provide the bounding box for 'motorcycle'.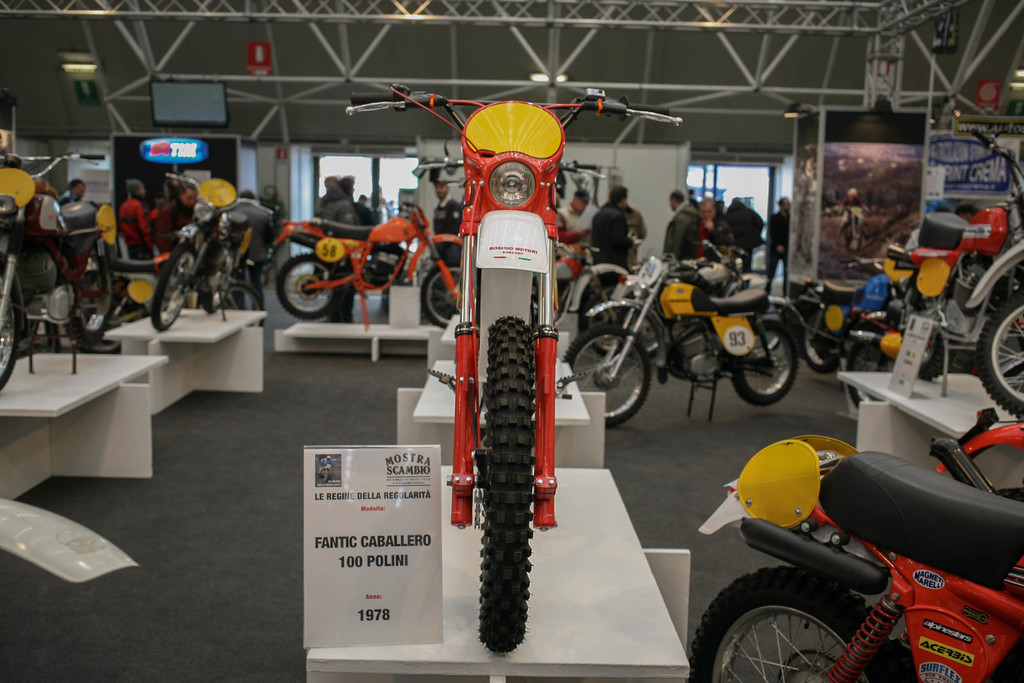
bbox(879, 124, 1023, 418).
